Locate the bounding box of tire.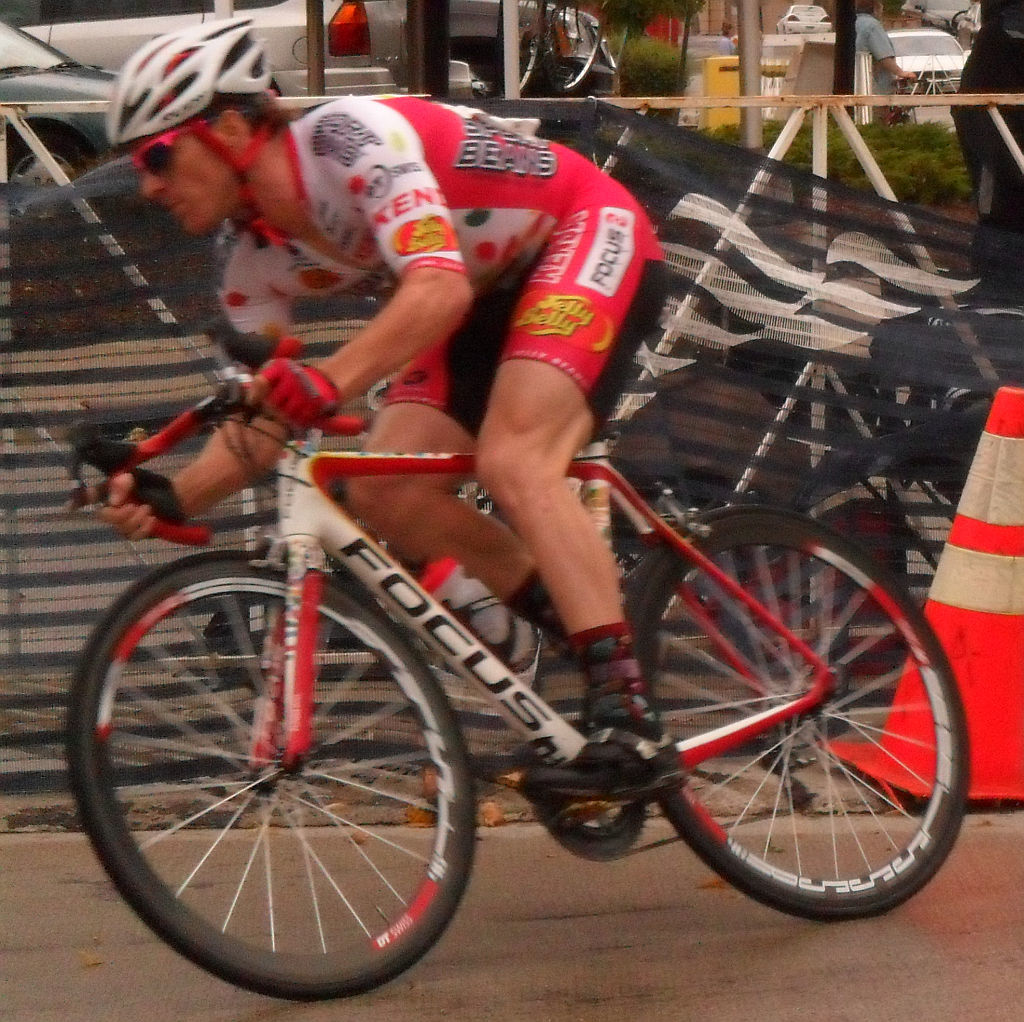
Bounding box: x1=68, y1=552, x2=475, y2=1000.
